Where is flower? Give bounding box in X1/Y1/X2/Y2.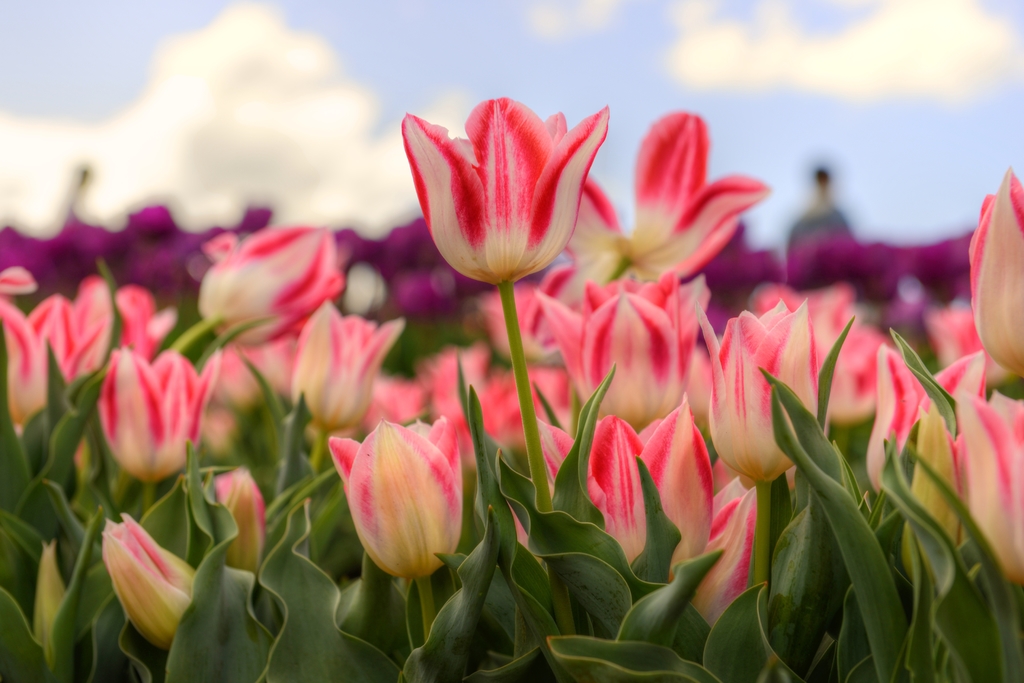
330/421/462/582.
